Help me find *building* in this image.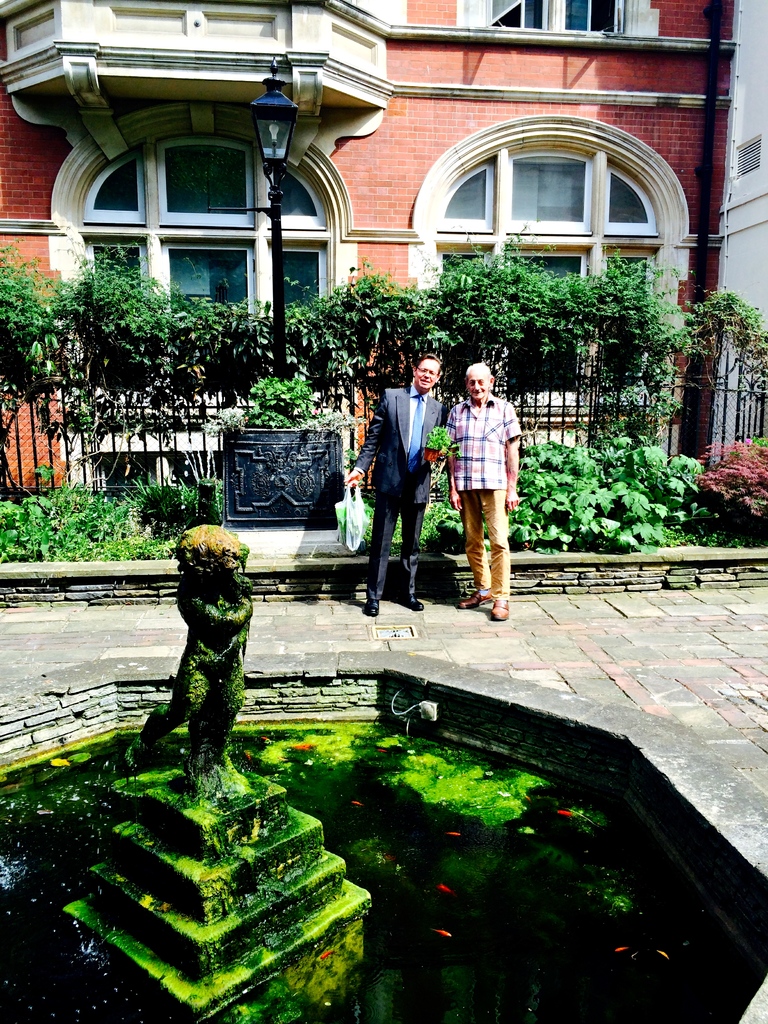
Found it: <bbox>0, 0, 767, 628</bbox>.
